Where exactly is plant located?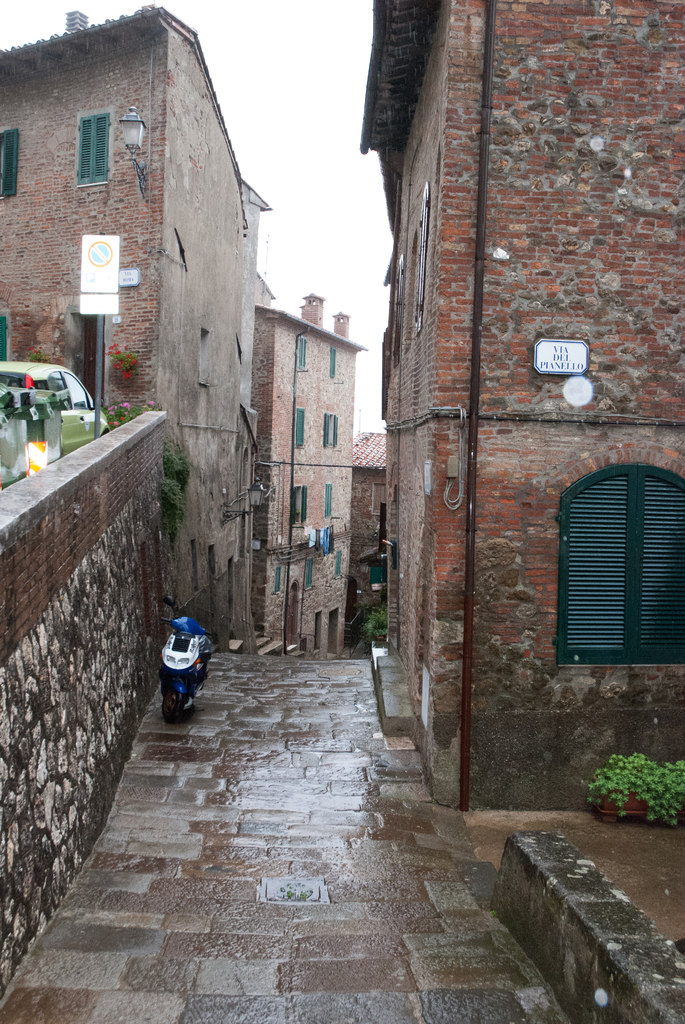
Its bounding box is pyautogui.locateOnScreen(588, 741, 679, 819).
